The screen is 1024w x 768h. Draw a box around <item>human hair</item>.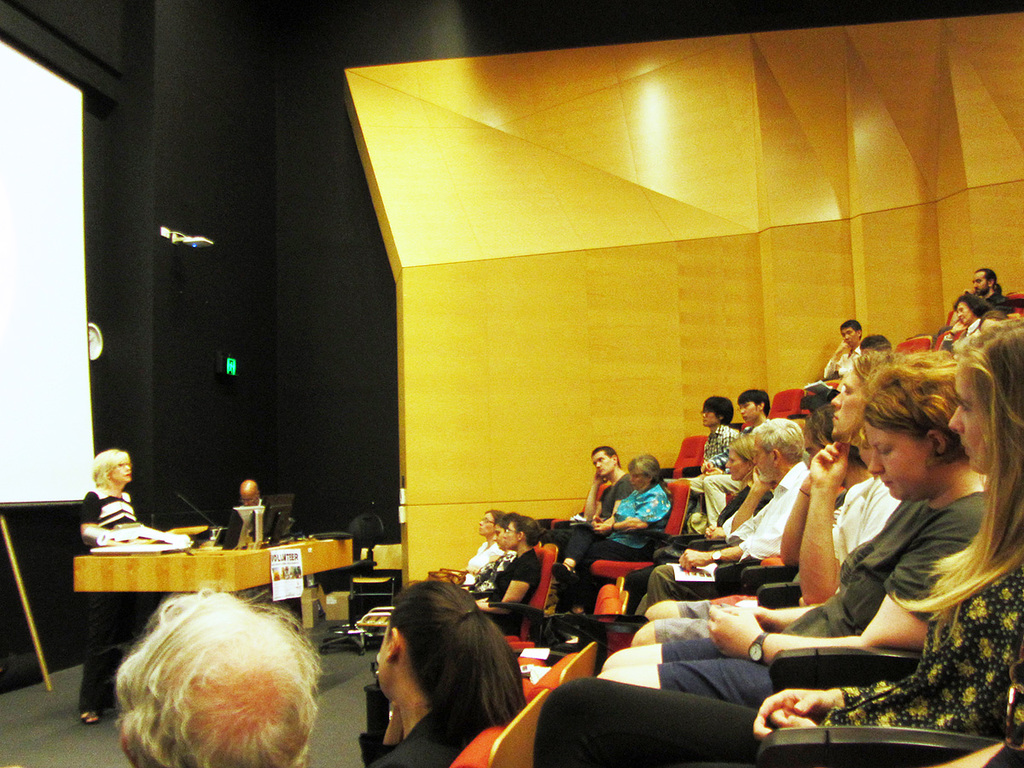
detection(591, 446, 621, 466).
